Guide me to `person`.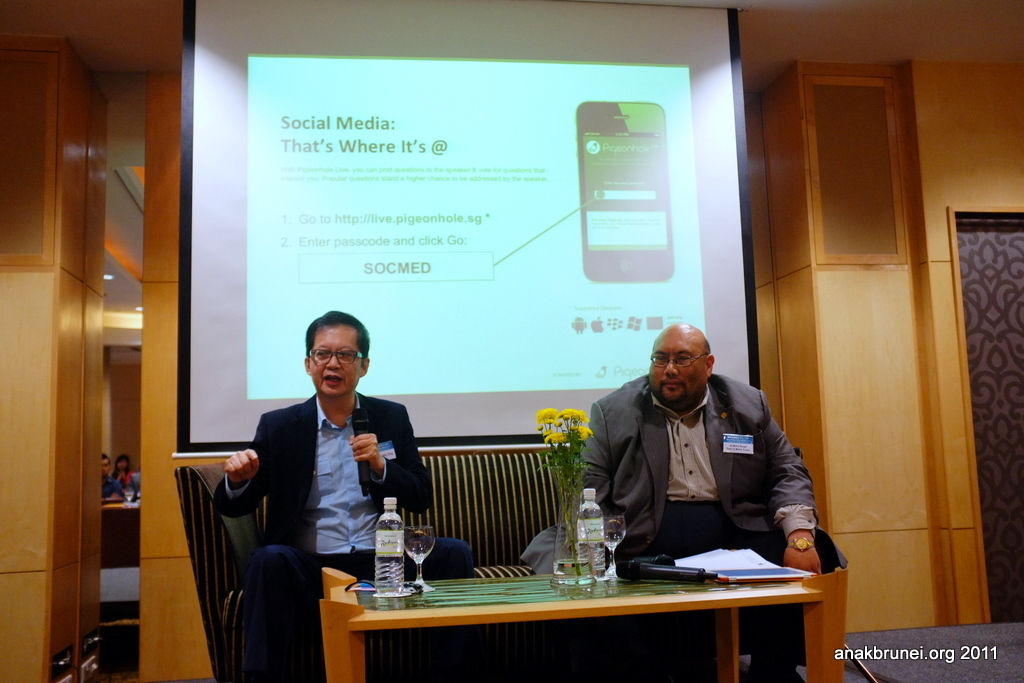
Guidance: (x1=213, y1=309, x2=475, y2=682).
